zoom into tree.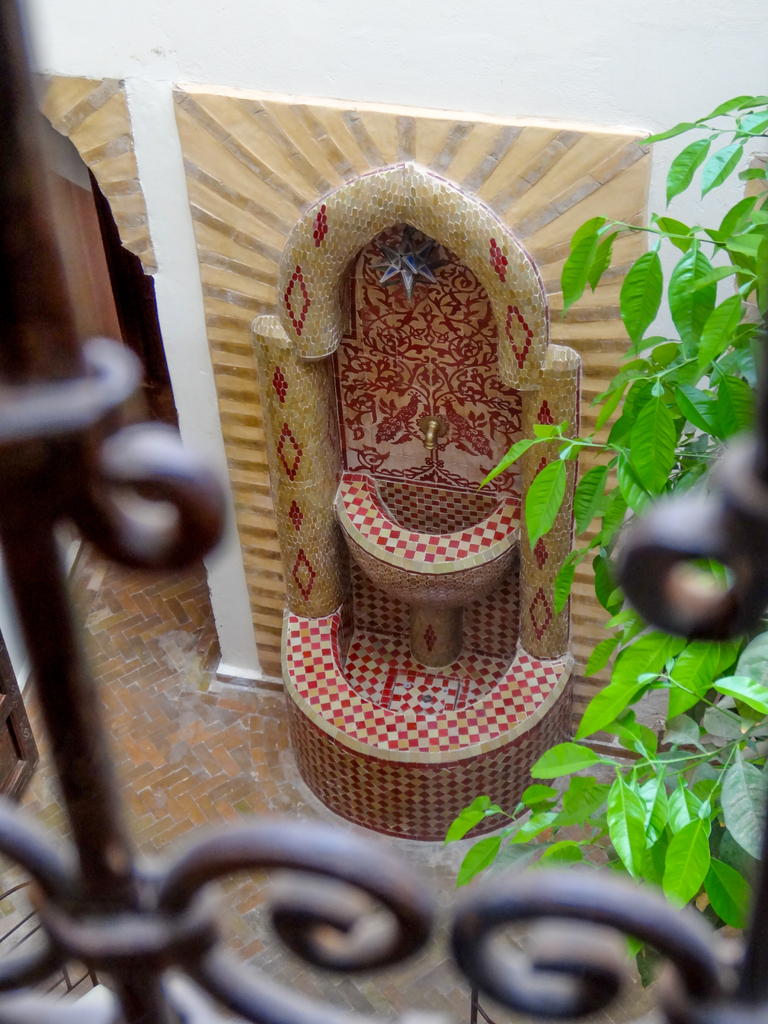
Zoom target: locate(450, 84, 767, 1019).
